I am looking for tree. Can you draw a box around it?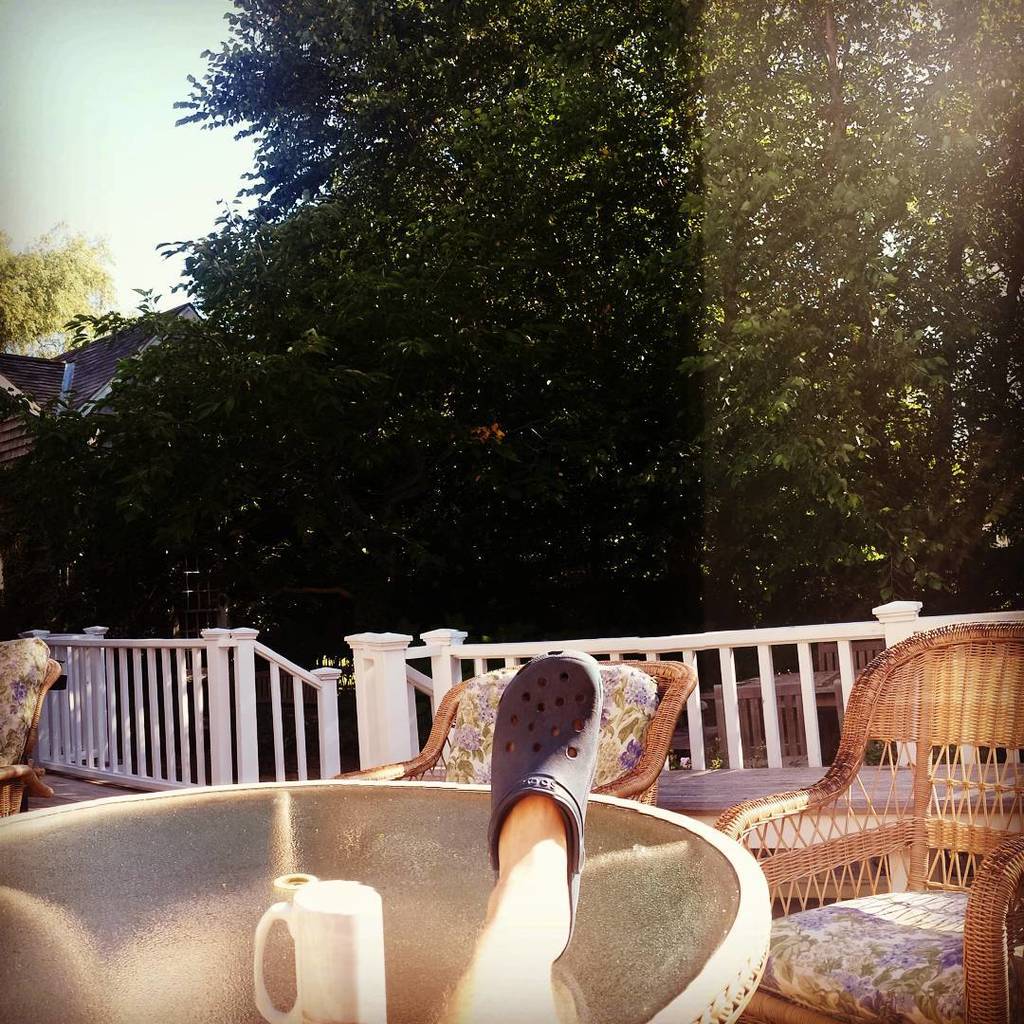
Sure, the bounding box is {"x1": 0, "y1": 224, "x2": 112, "y2": 357}.
